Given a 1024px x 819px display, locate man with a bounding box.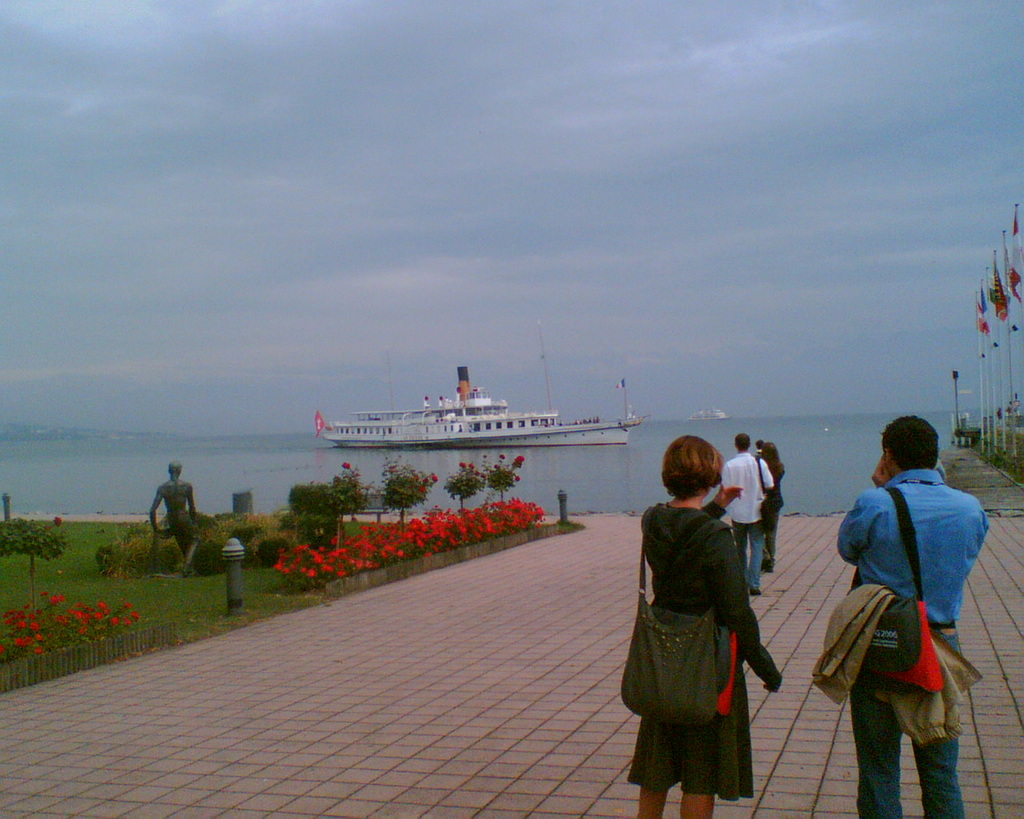
Located: x1=718 y1=432 x2=773 y2=601.
